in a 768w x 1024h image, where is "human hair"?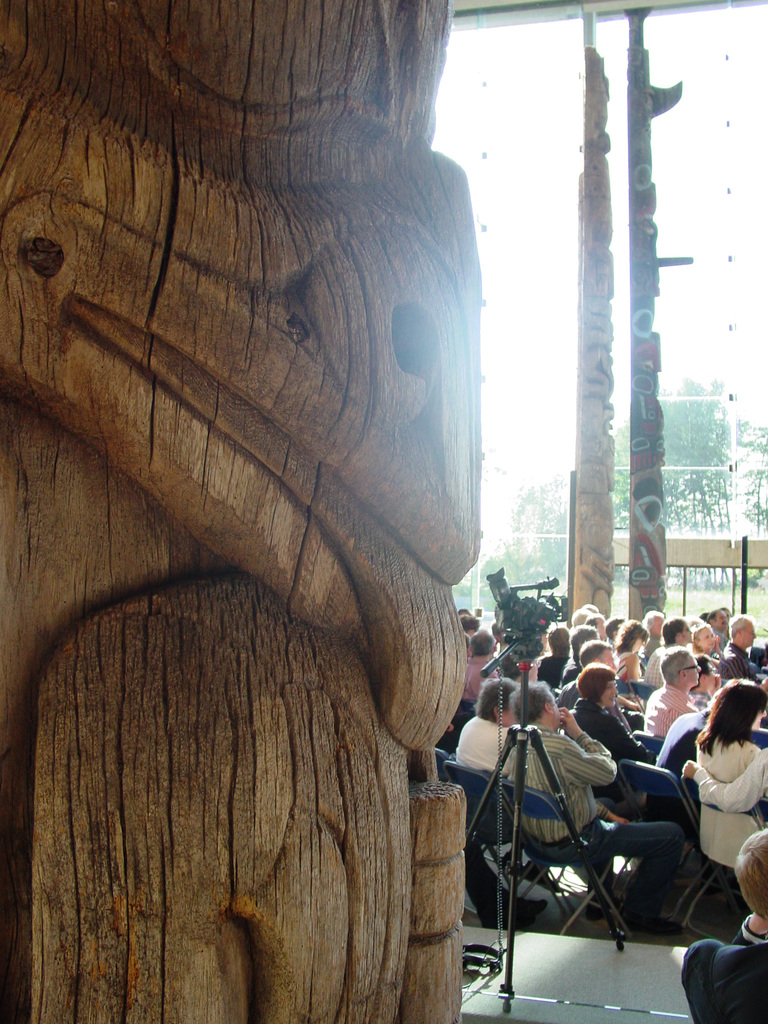
box(569, 621, 598, 662).
